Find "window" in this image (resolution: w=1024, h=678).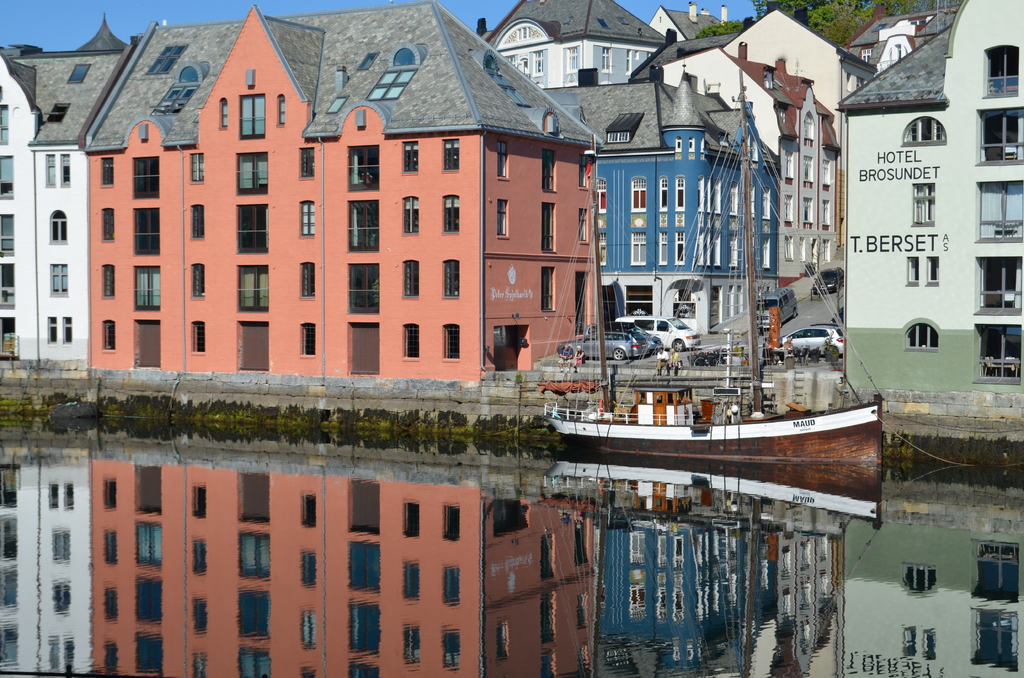
rect(631, 225, 648, 269).
